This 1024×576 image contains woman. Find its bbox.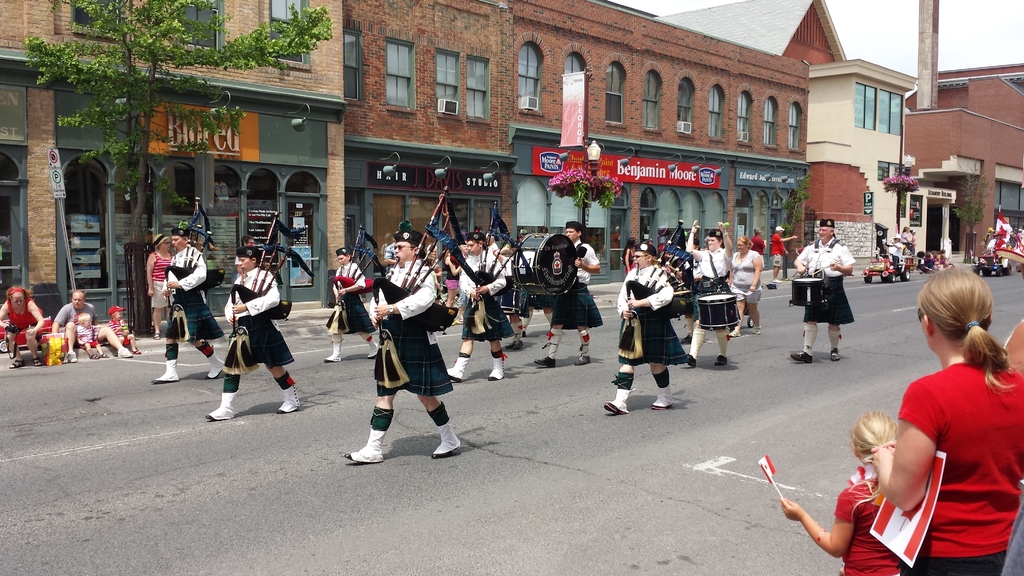
872 257 1015 575.
